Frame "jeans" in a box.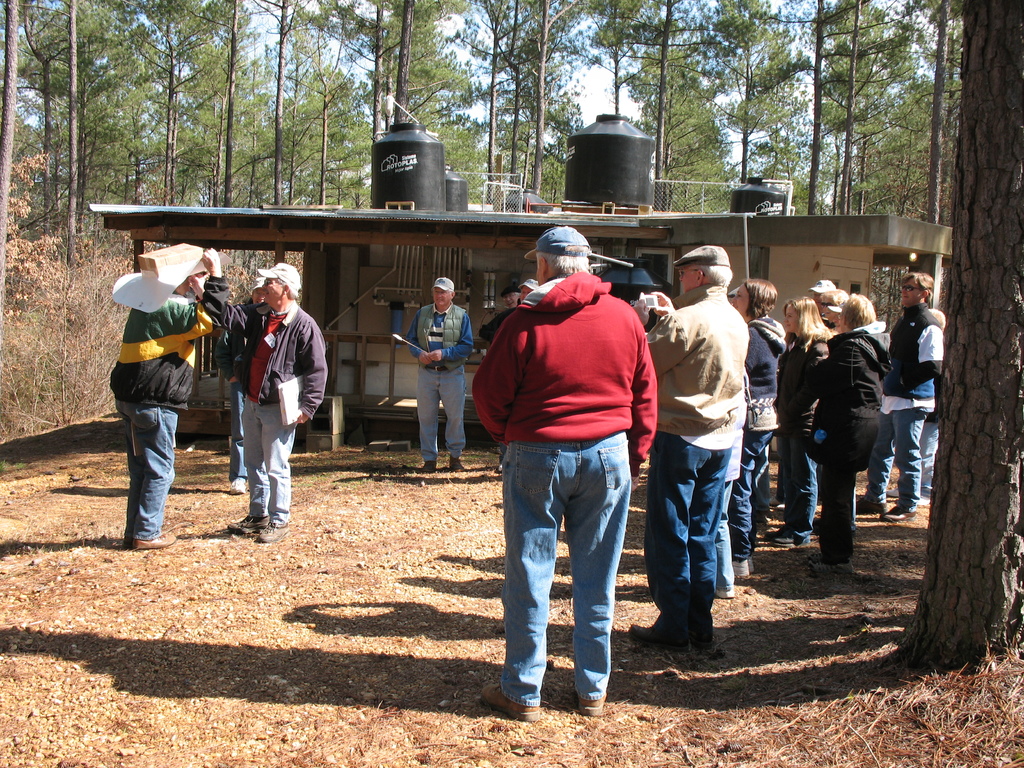
[left=737, top=426, right=773, bottom=563].
